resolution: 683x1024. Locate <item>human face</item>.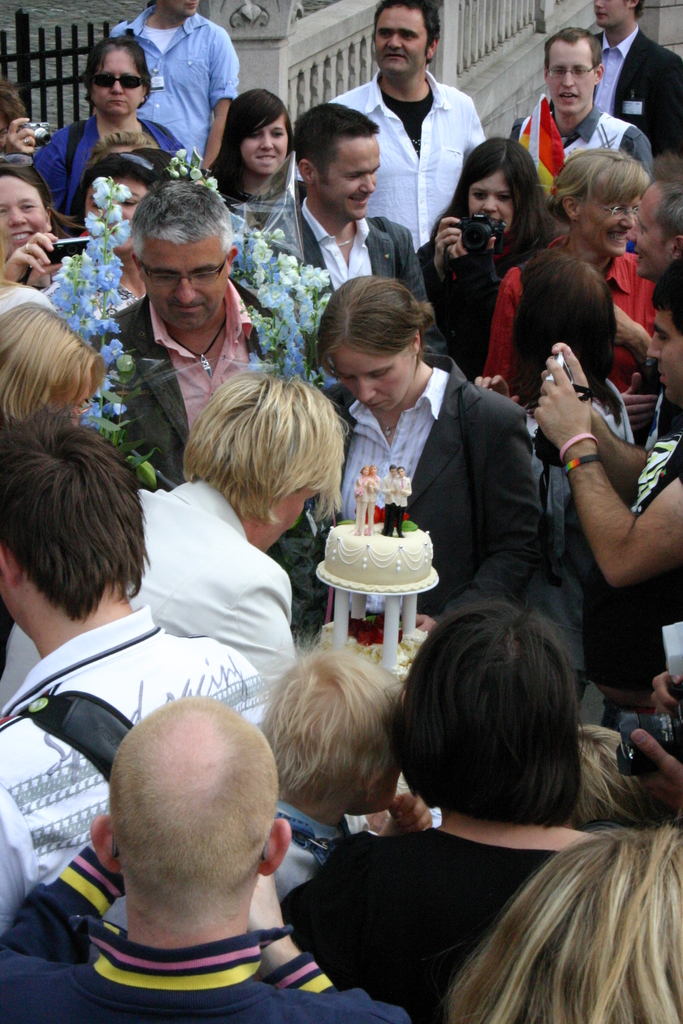
box(258, 493, 308, 550).
